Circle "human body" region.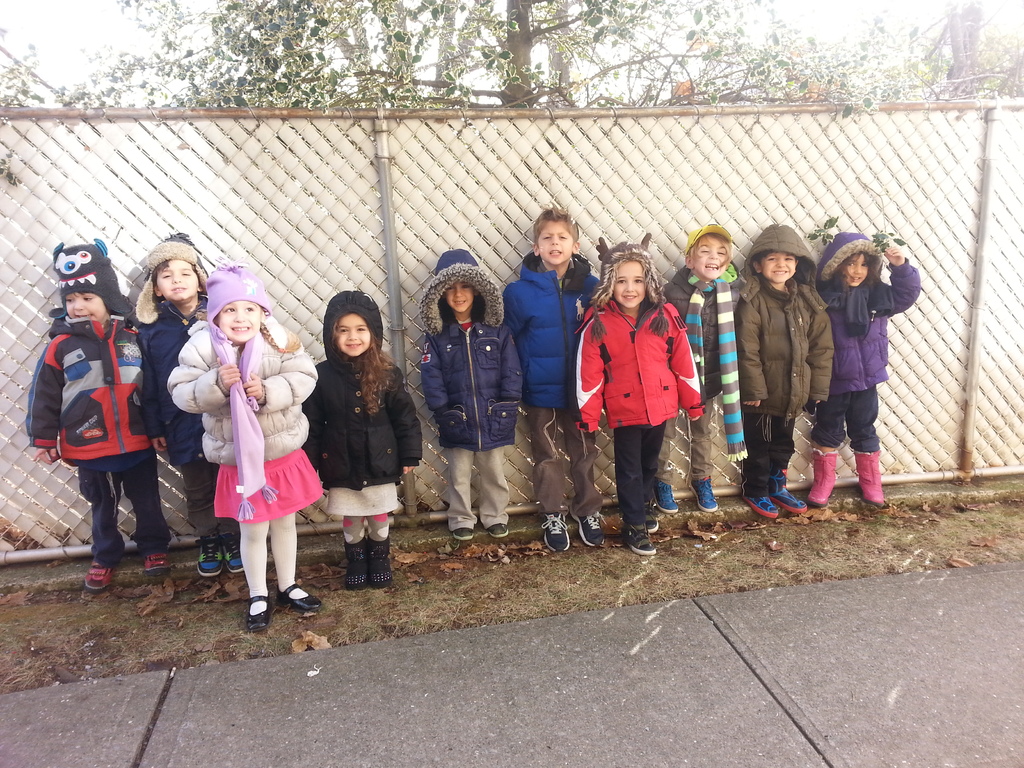
Region: x1=656 y1=260 x2=744 y2=515.
